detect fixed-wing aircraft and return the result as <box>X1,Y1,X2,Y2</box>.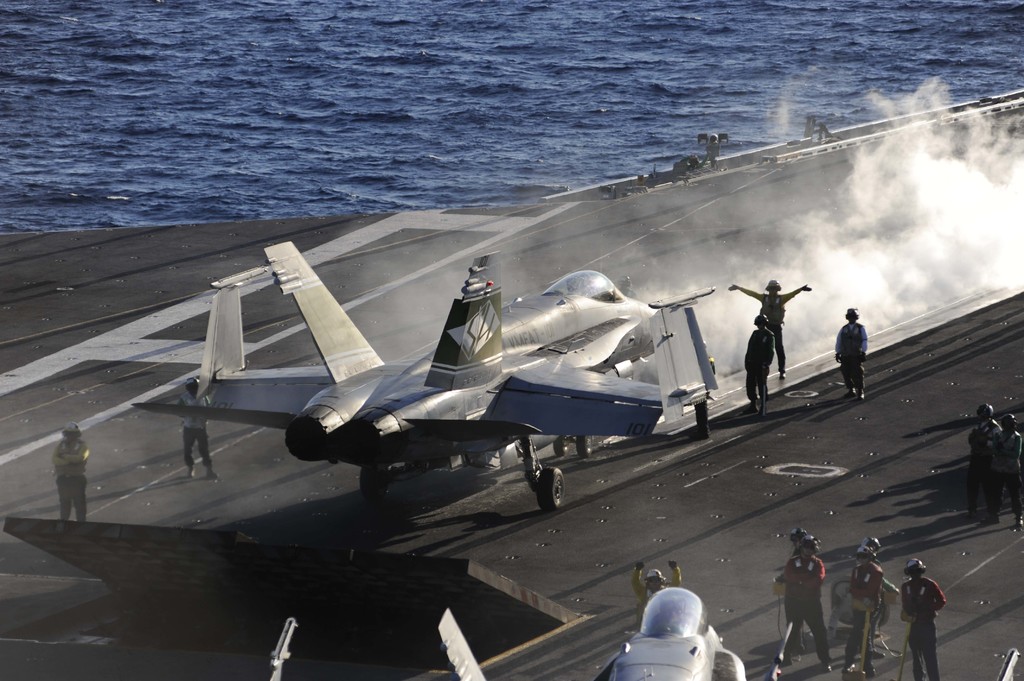
<box>268,581,1023,680</box>.
